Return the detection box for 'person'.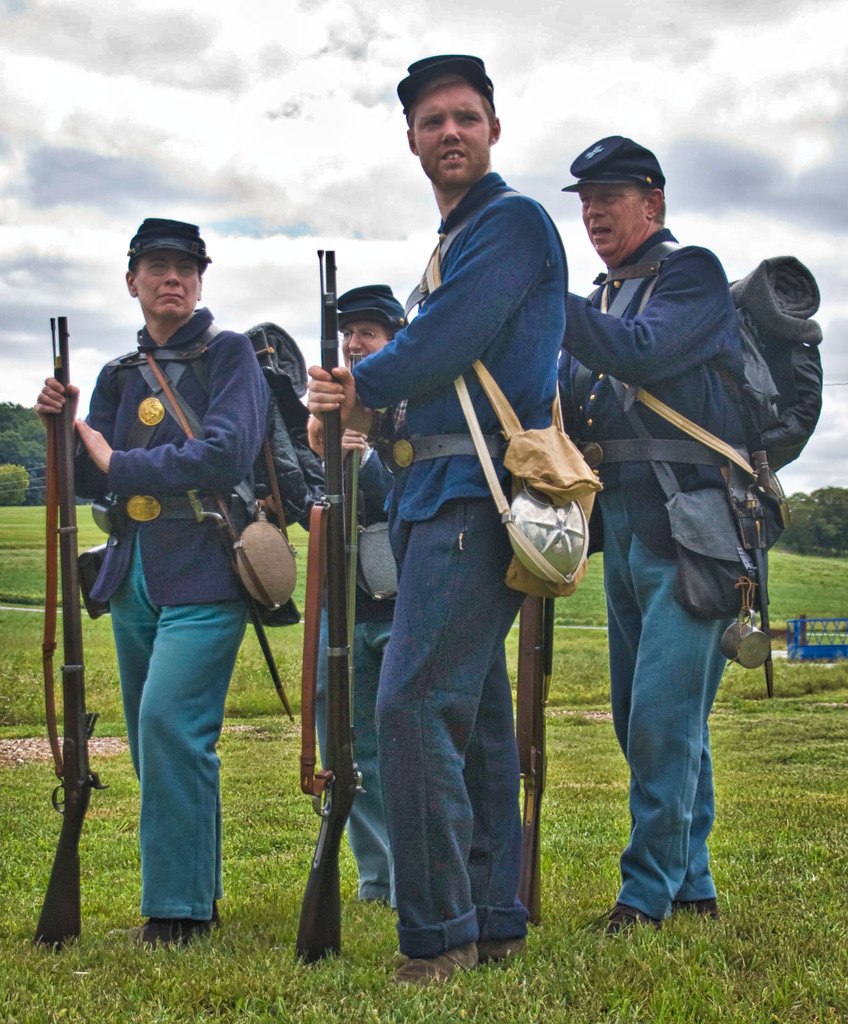
(557, 120, 776, 957).
